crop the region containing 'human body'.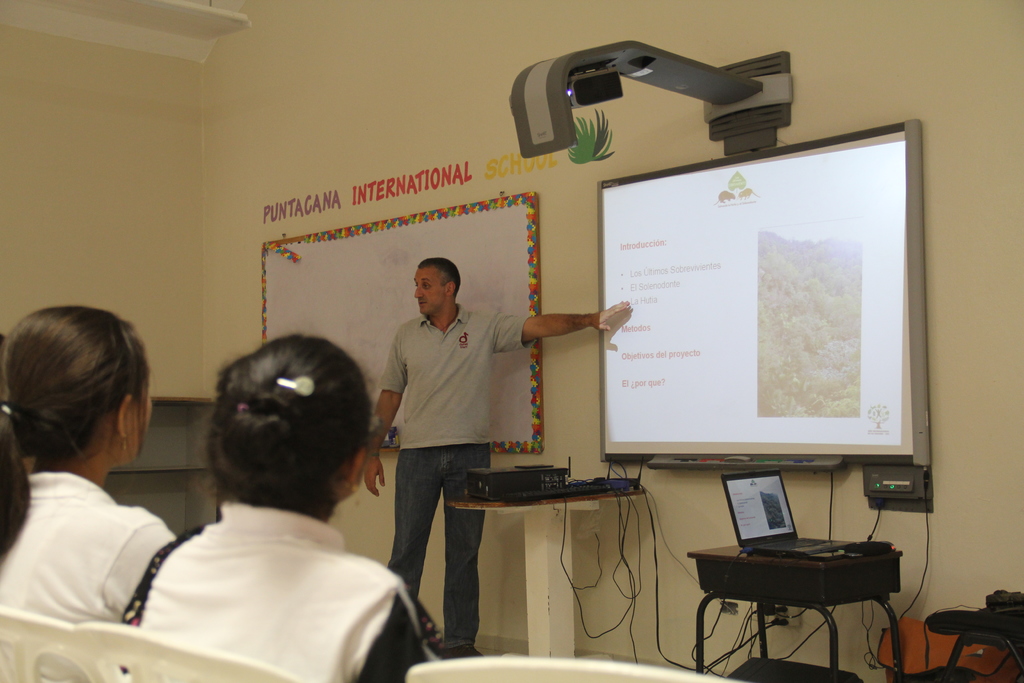
Crop region: {"left": 363, "top": 263, "right": 629, "bottom": 656}.
